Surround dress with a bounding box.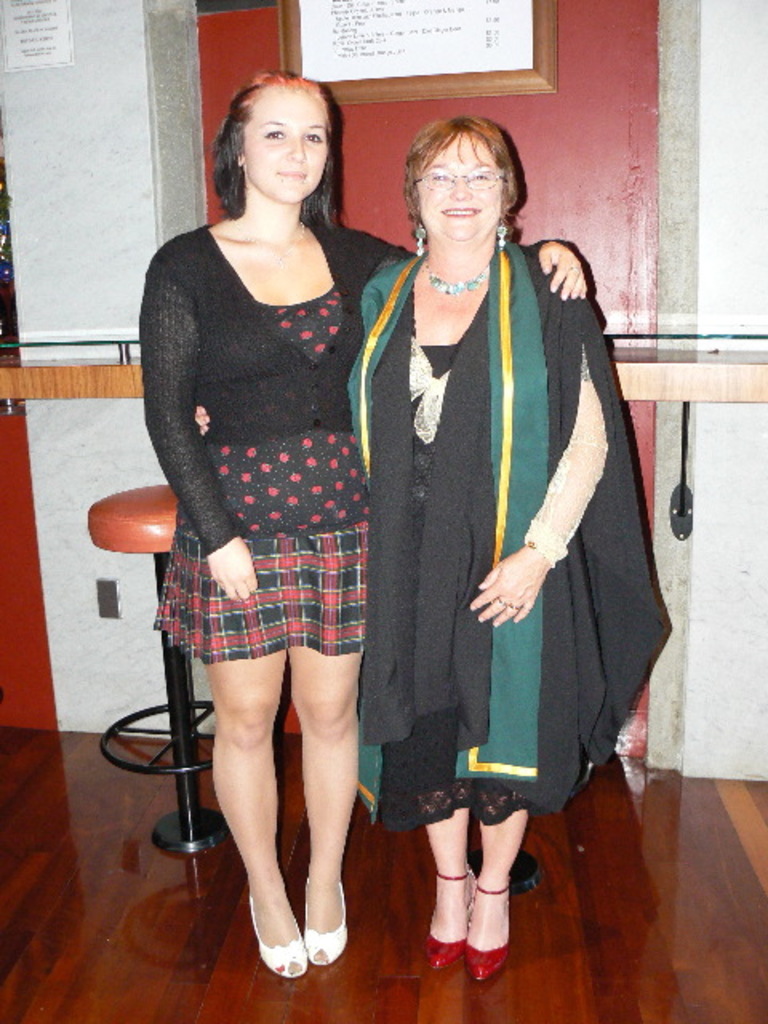
{"left": 149, "top": 222, "right": 422, "bottom": 662}.
